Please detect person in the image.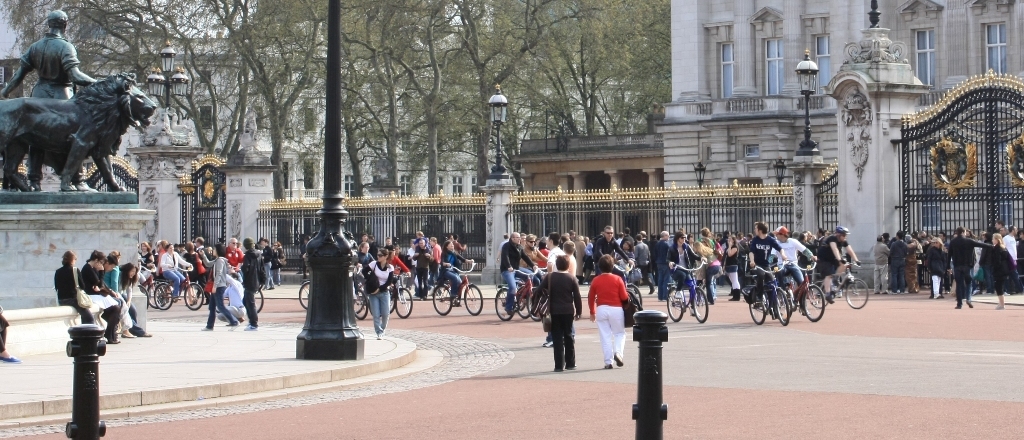
locate(3, 11, 101, 191).
